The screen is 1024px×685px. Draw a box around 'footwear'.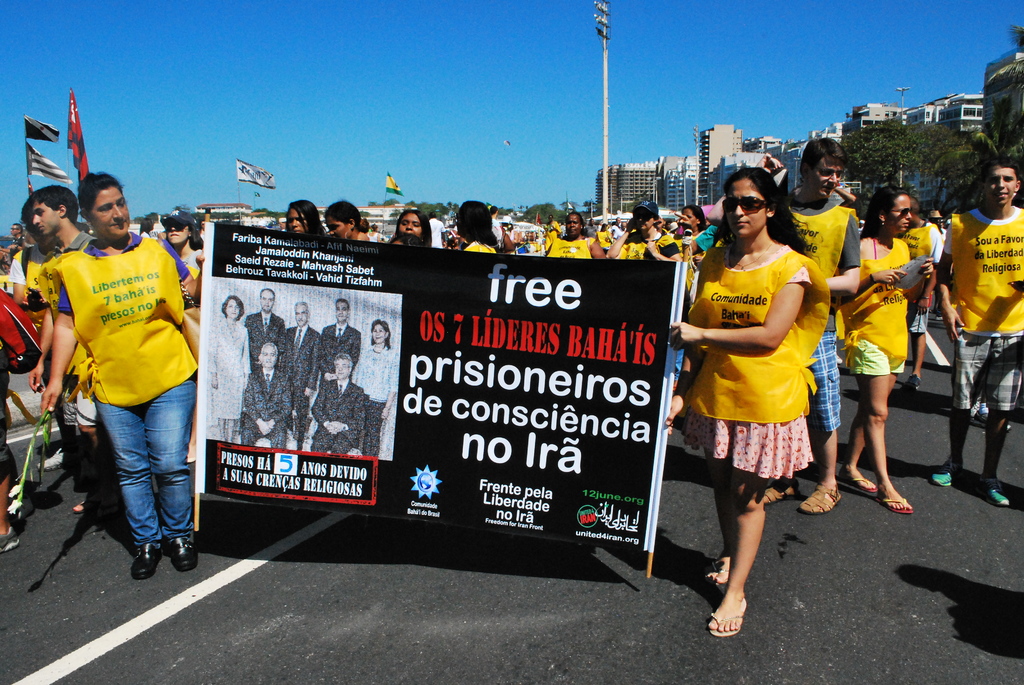
977,478,1012,507.
